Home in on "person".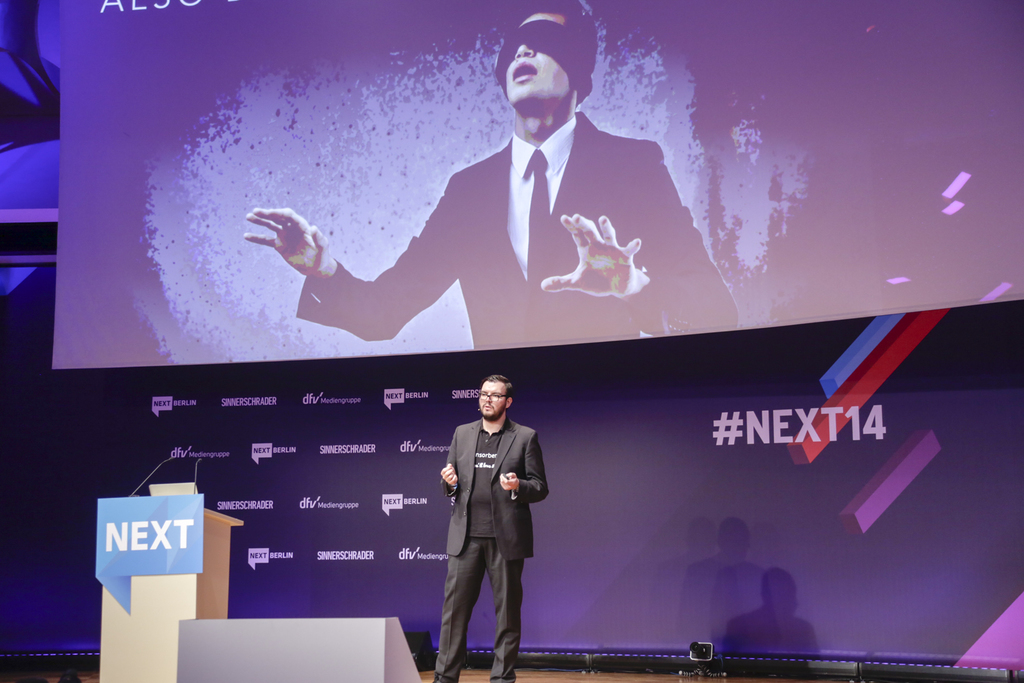
Homed in at x1=436 y1=372 x2=550 y2=682.
